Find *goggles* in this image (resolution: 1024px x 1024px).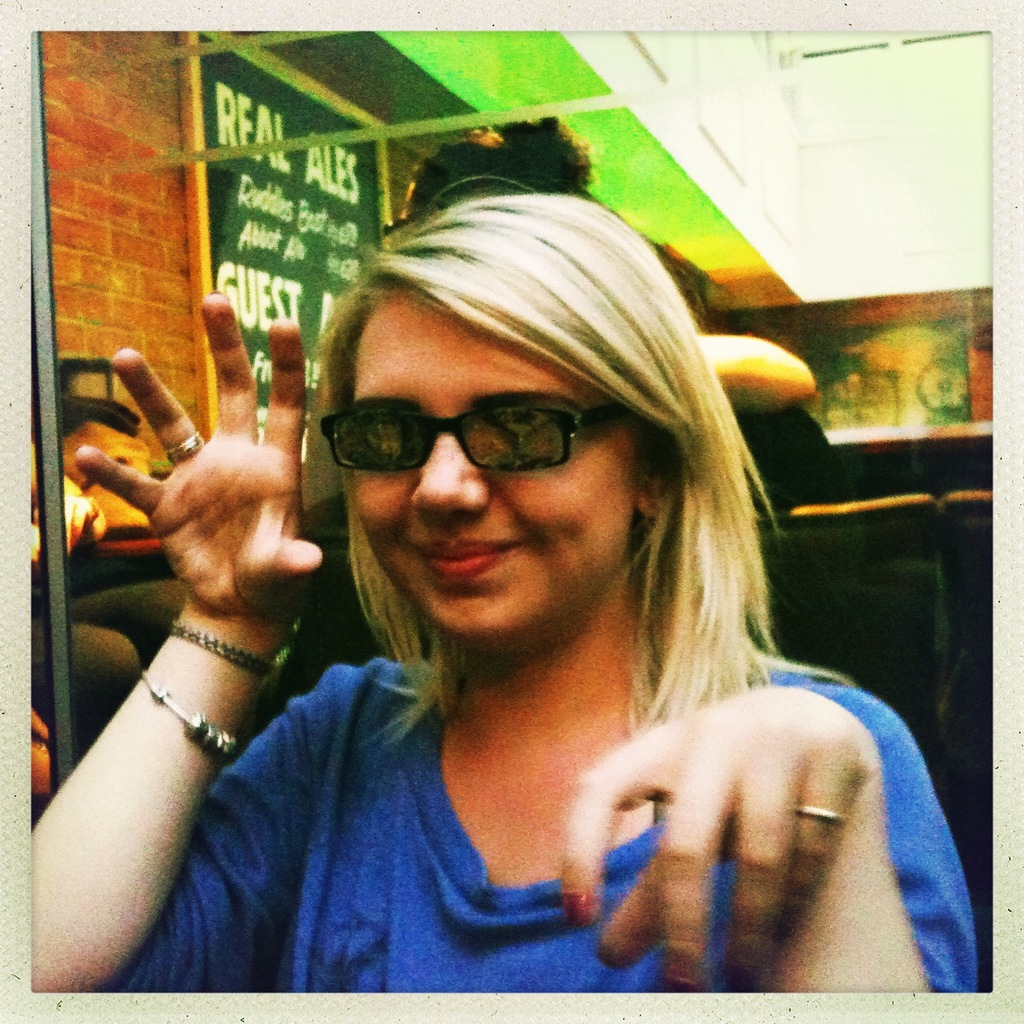
rect(319, 398, 633, 475).
